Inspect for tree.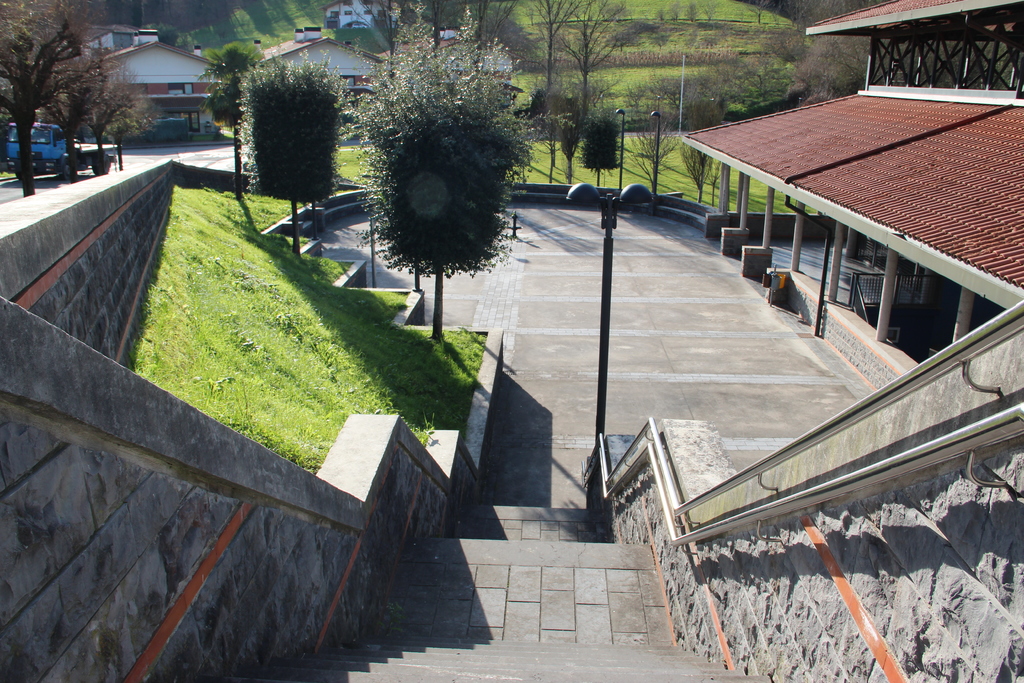
Inspection: 193:37:266:204.
